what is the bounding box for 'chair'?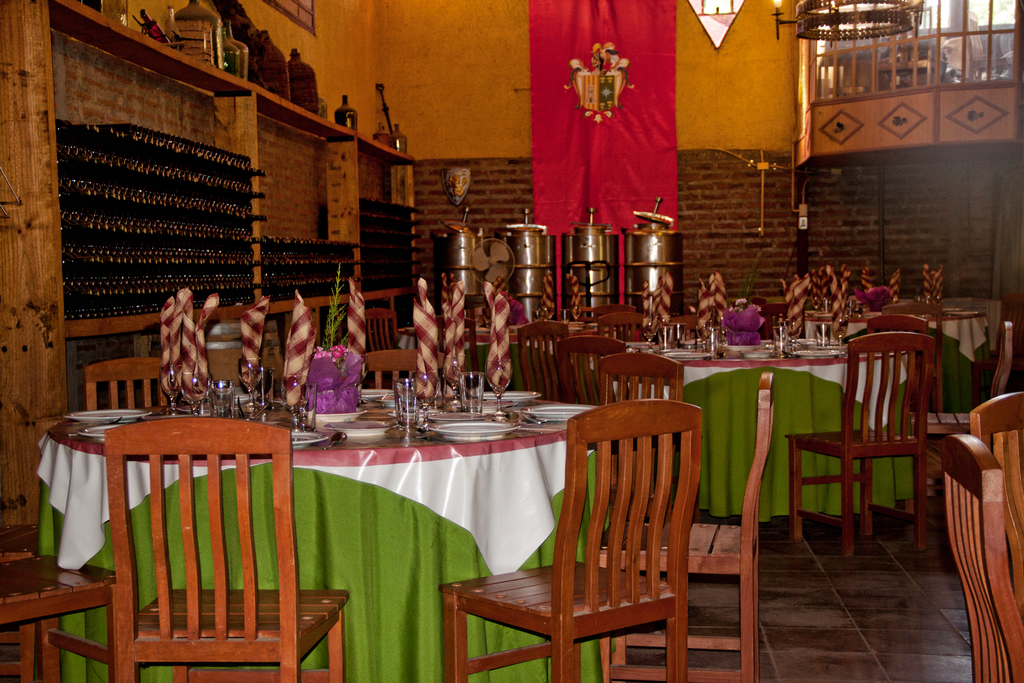
790 328 935 551.
